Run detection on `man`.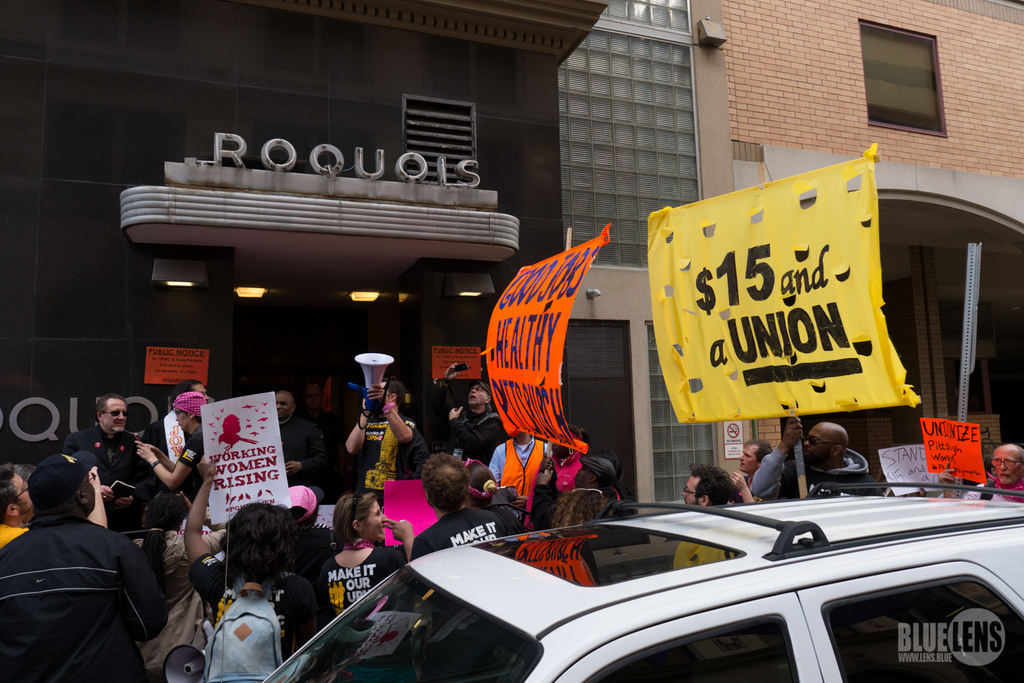
Result: (0,466,35,548).
